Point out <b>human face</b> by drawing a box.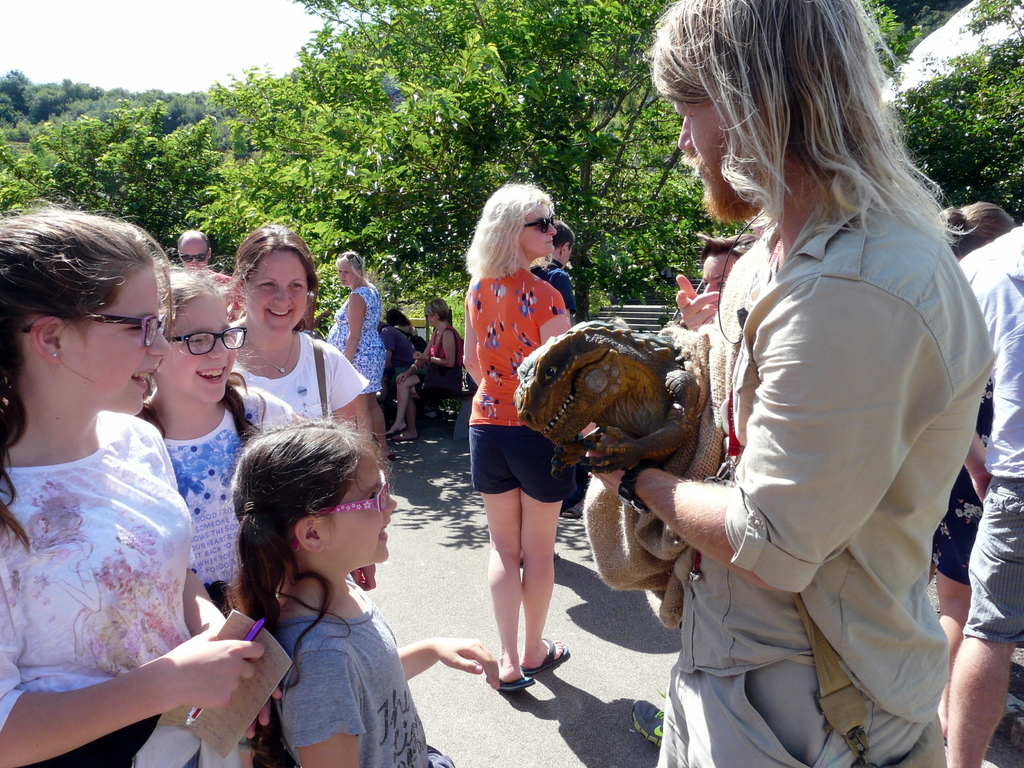
left=180, top=244, right=211, bottom=270.
